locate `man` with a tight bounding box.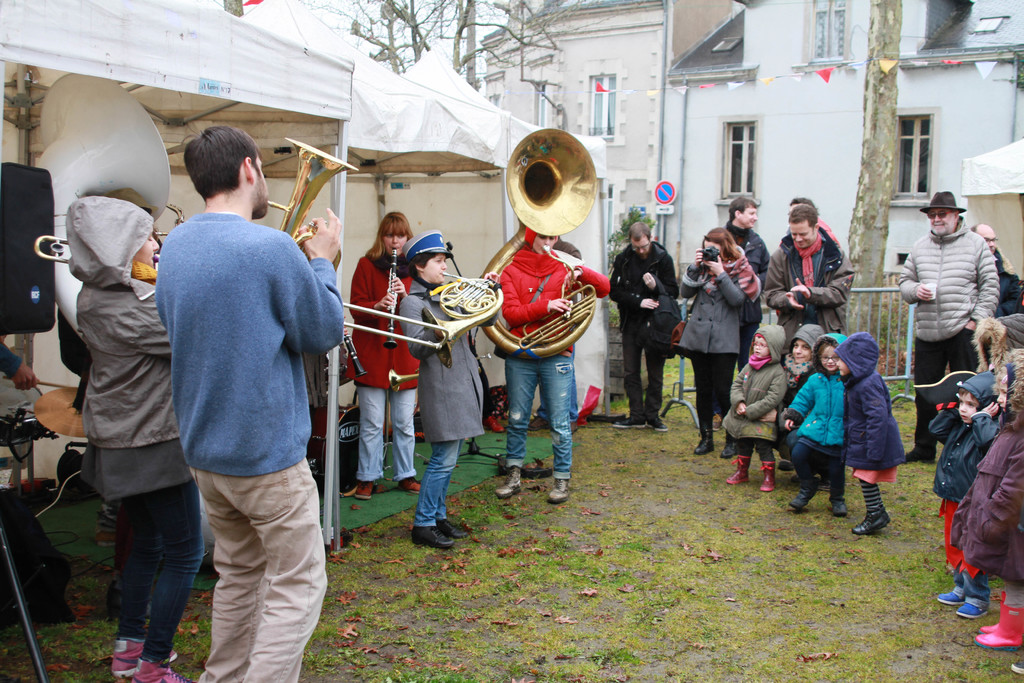
l=765, t=203, r=856, b=335.
